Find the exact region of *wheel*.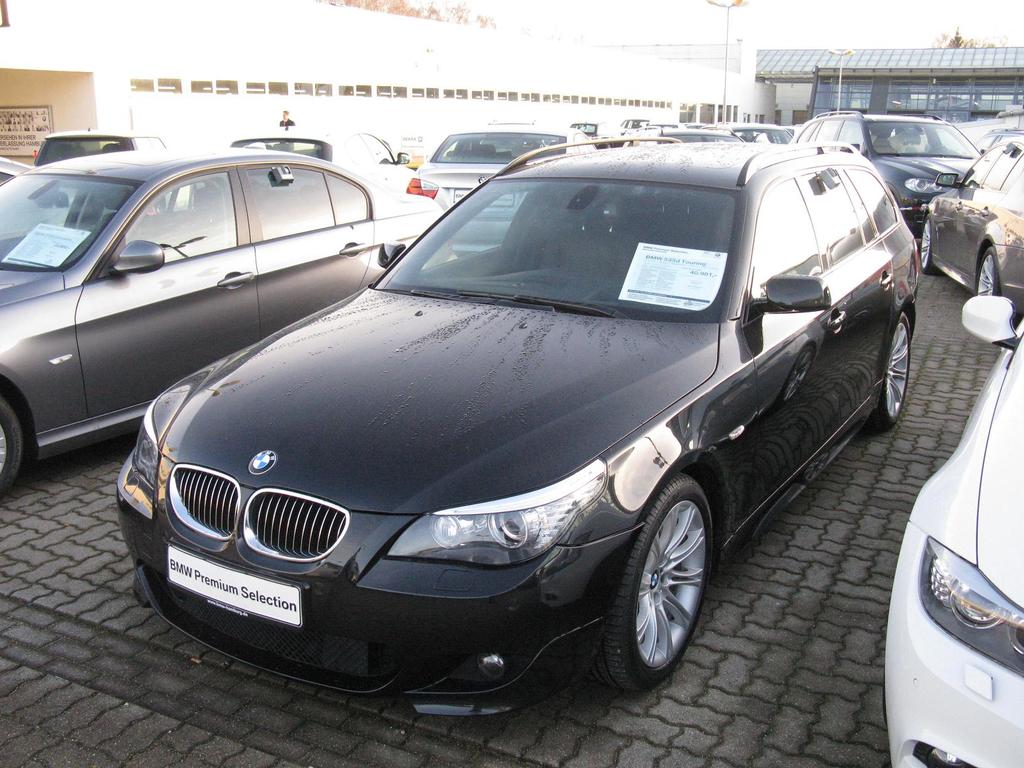
Exact region: [881, 676, 886, 726].
